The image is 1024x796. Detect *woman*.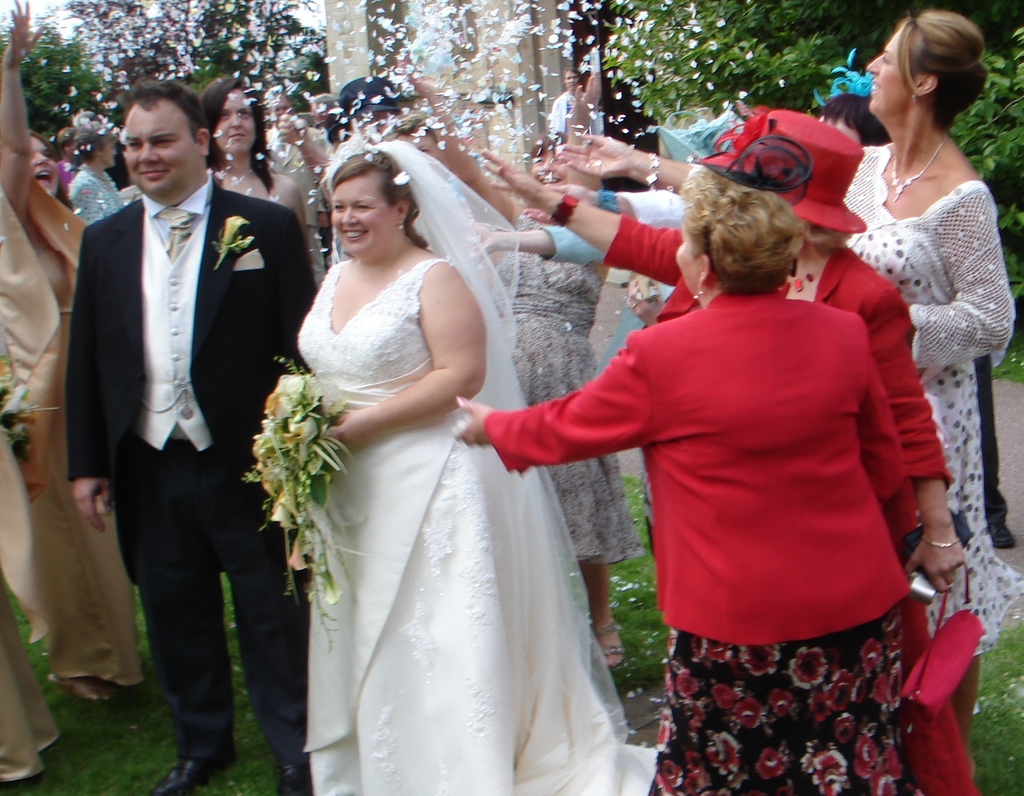
Detection: {"x1": 449, "y1": 159, "x2": 929, "y2": 795}.
